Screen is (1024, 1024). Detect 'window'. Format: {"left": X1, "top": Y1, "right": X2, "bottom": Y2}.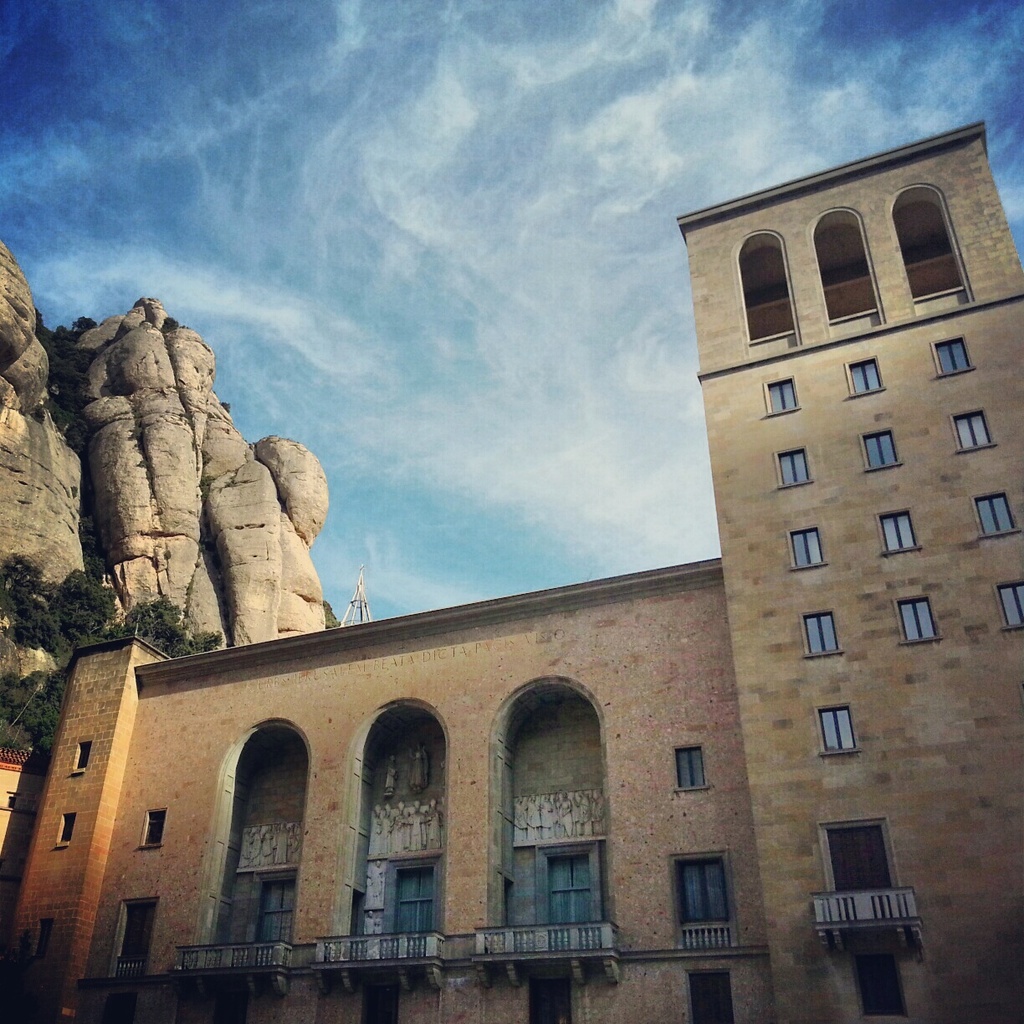
{"left": 1002, "top": 585, "right": 1023, "bottom": 643}.
